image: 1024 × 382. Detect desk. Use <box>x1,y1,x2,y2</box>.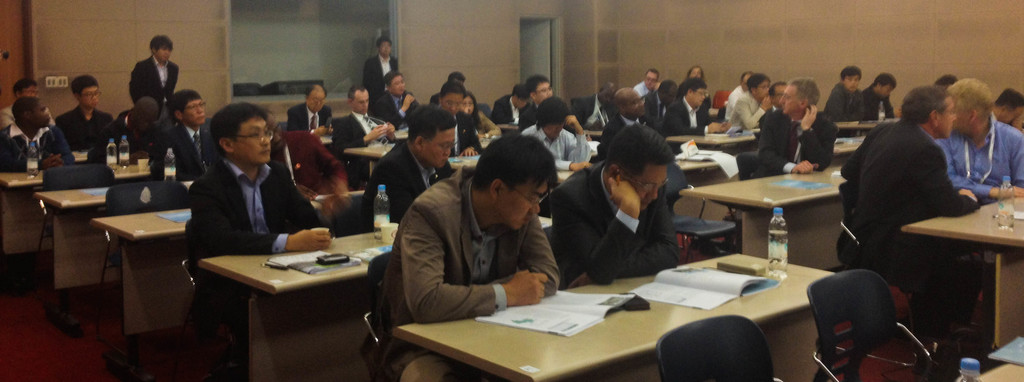
<box>444,149,581,220</box>.
